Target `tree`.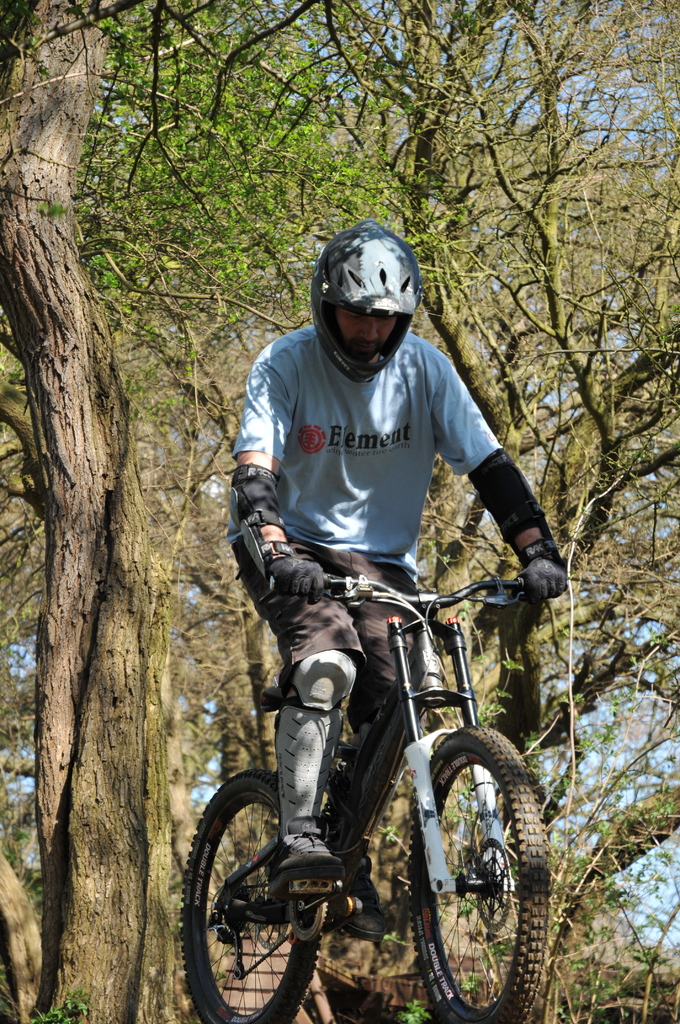
Target region: (152, 0, 679, 1023).
